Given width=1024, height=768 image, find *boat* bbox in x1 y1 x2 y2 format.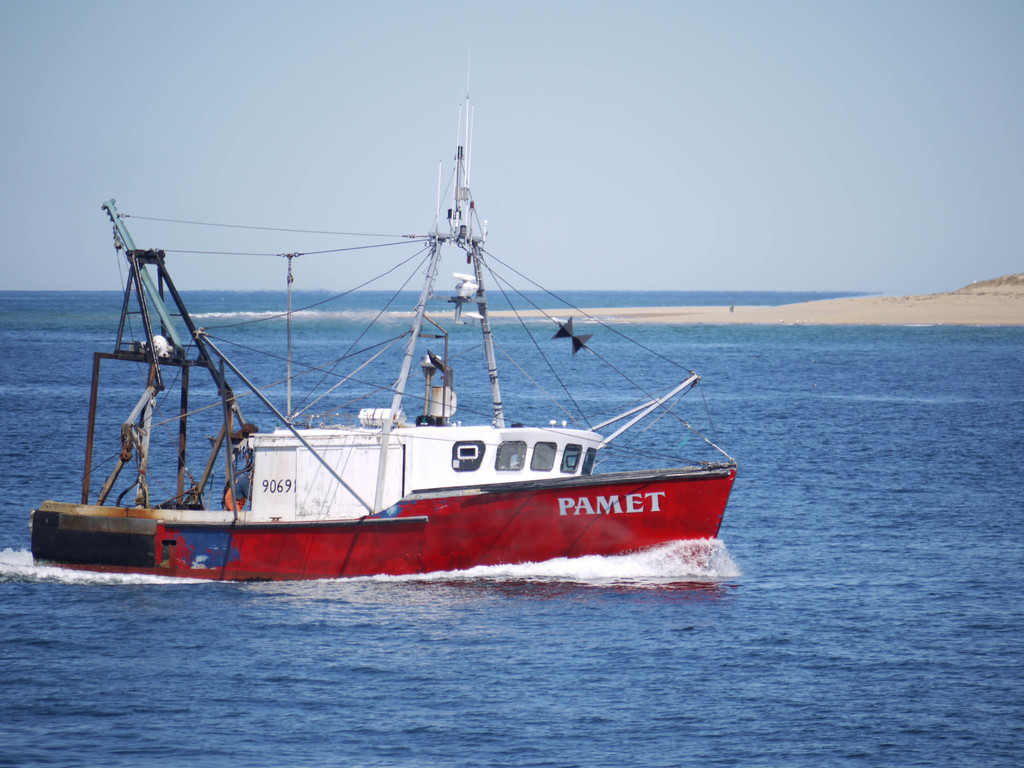
32 116 746 614.
